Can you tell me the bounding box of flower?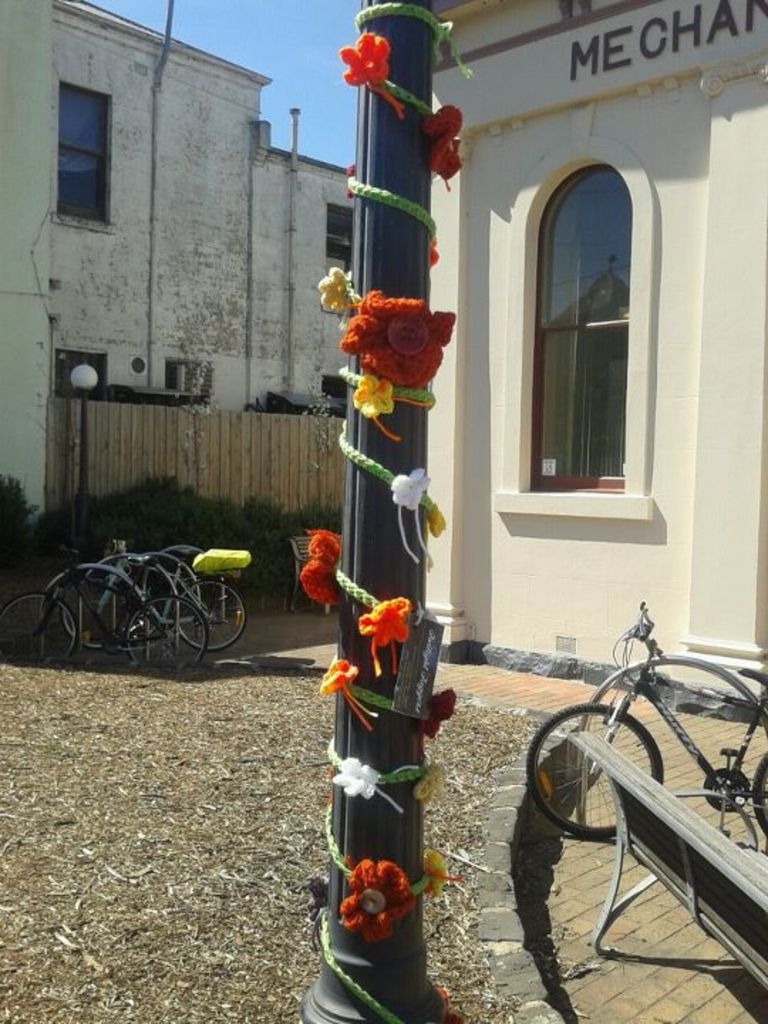
(left=356, top=600, right=402, bottom=674).
